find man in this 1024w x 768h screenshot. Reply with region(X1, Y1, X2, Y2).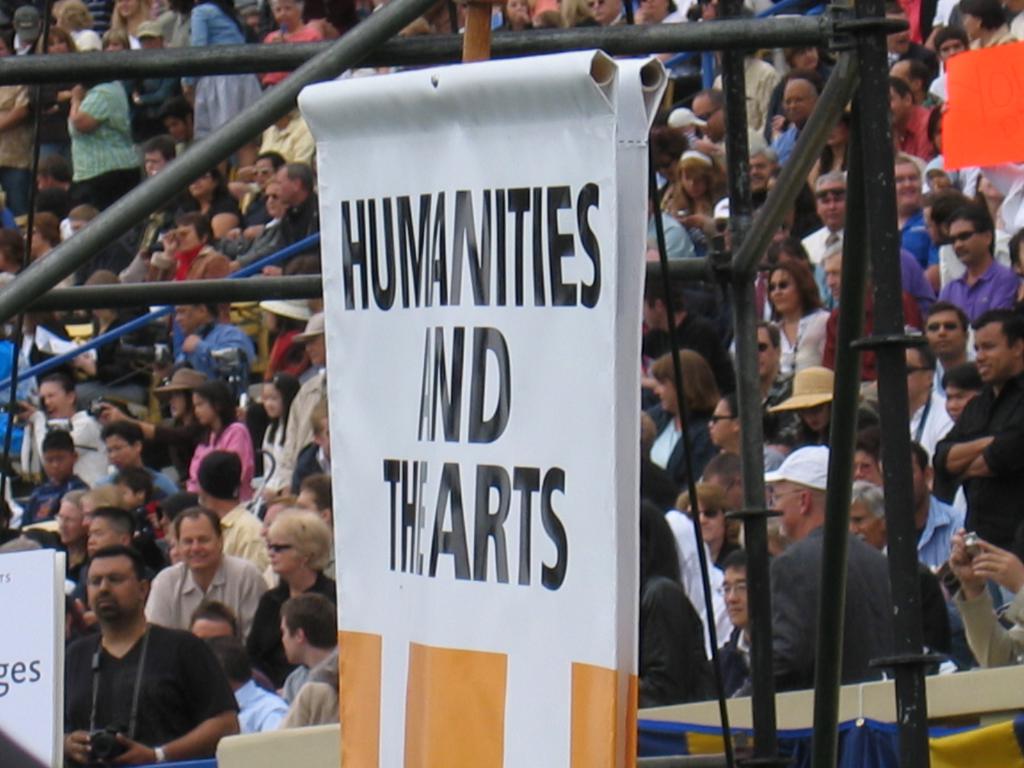
region(694, 87, 731, 150).
